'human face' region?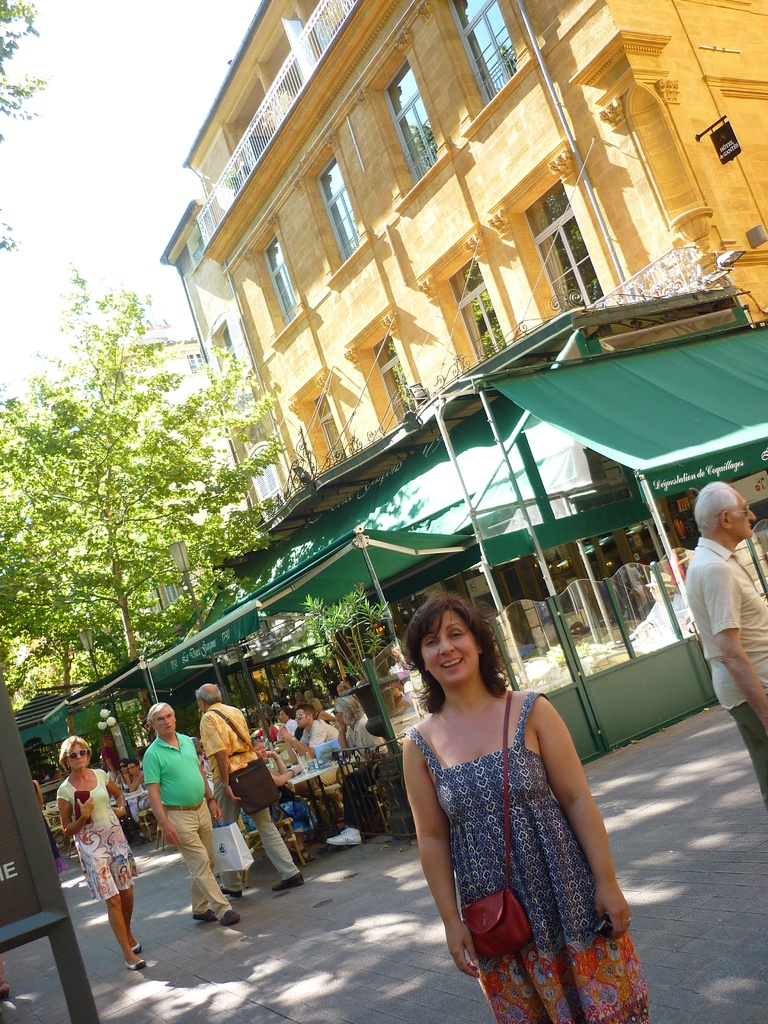
[left=157, top=708, right=181, bottom=739]
